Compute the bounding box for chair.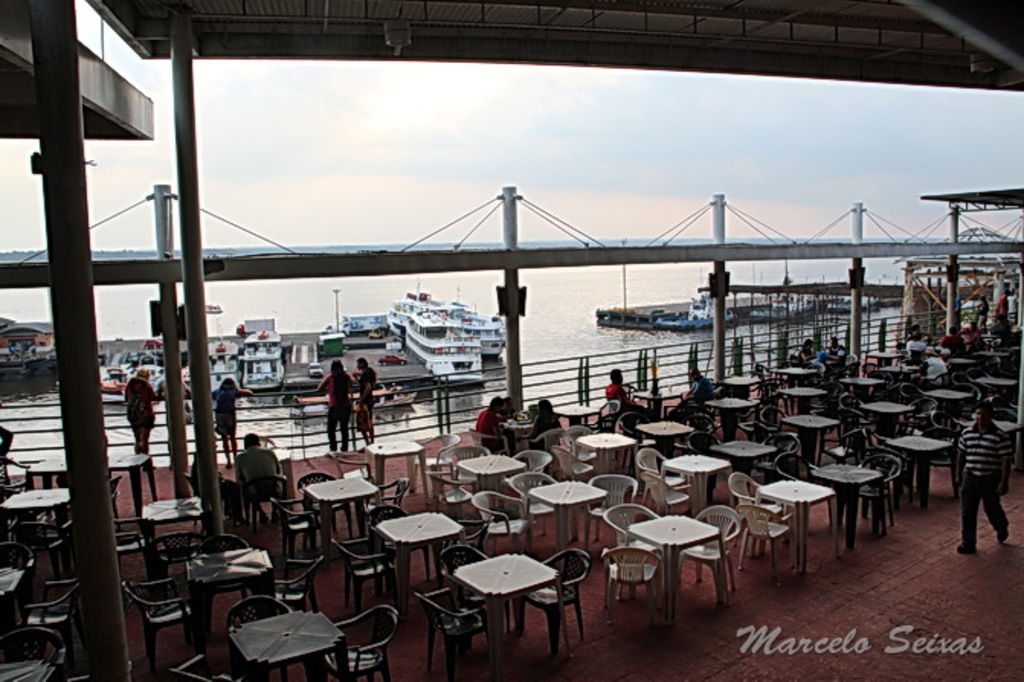
x1=314 y1=604 x2=401 y2=680.
